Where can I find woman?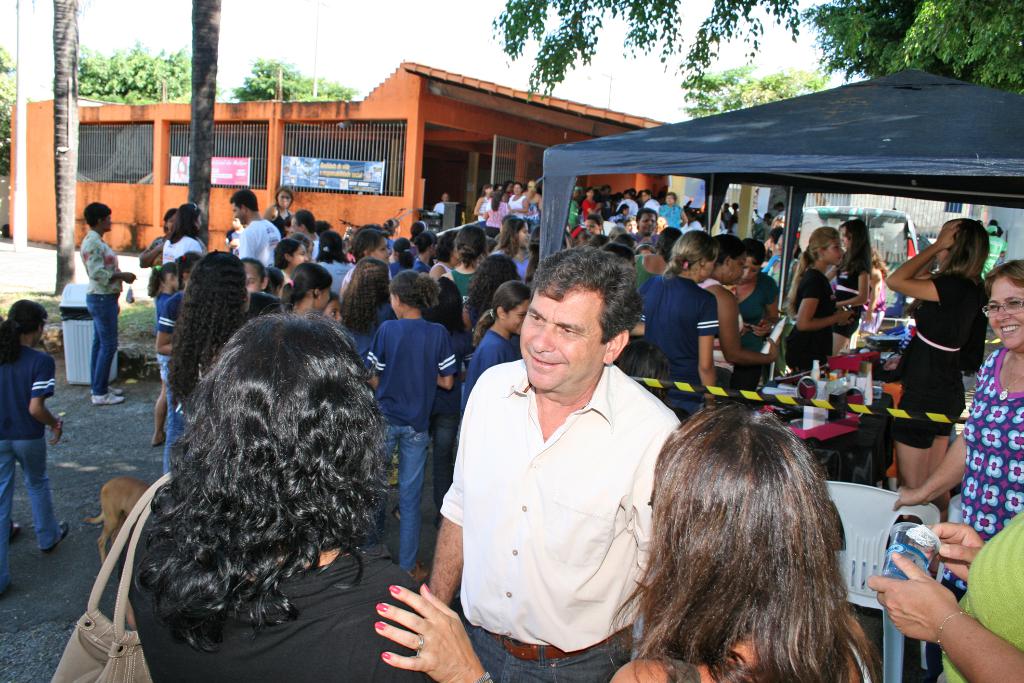
You can find it at 892/224/995/507.
